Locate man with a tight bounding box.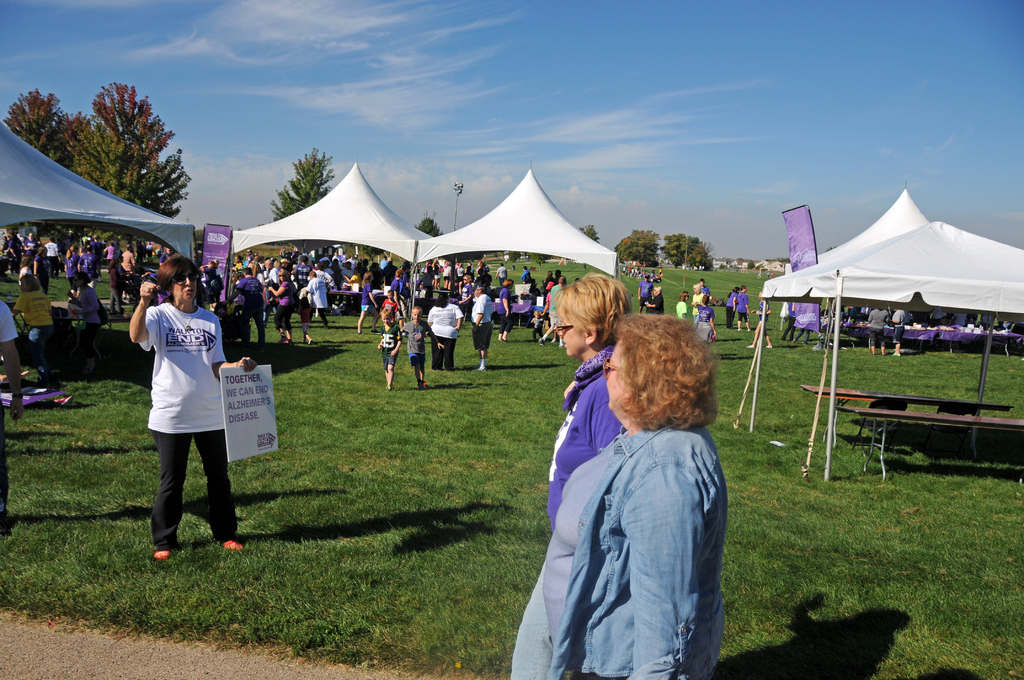
(left=695, top=277, right=714, bottom=300).
